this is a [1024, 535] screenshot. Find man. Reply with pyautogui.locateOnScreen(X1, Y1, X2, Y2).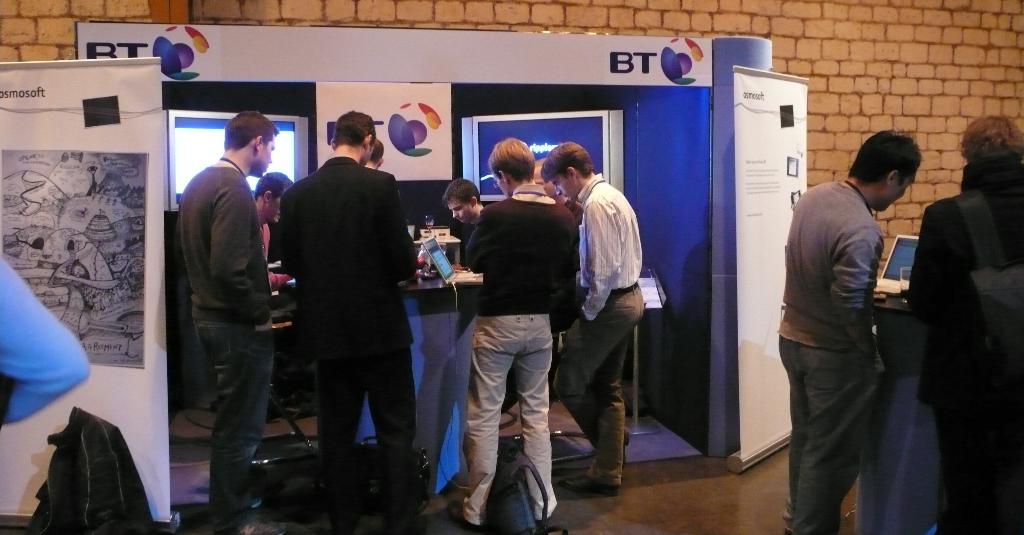
pyautogui.locateOnScreen(539, 140, 644, 497).
